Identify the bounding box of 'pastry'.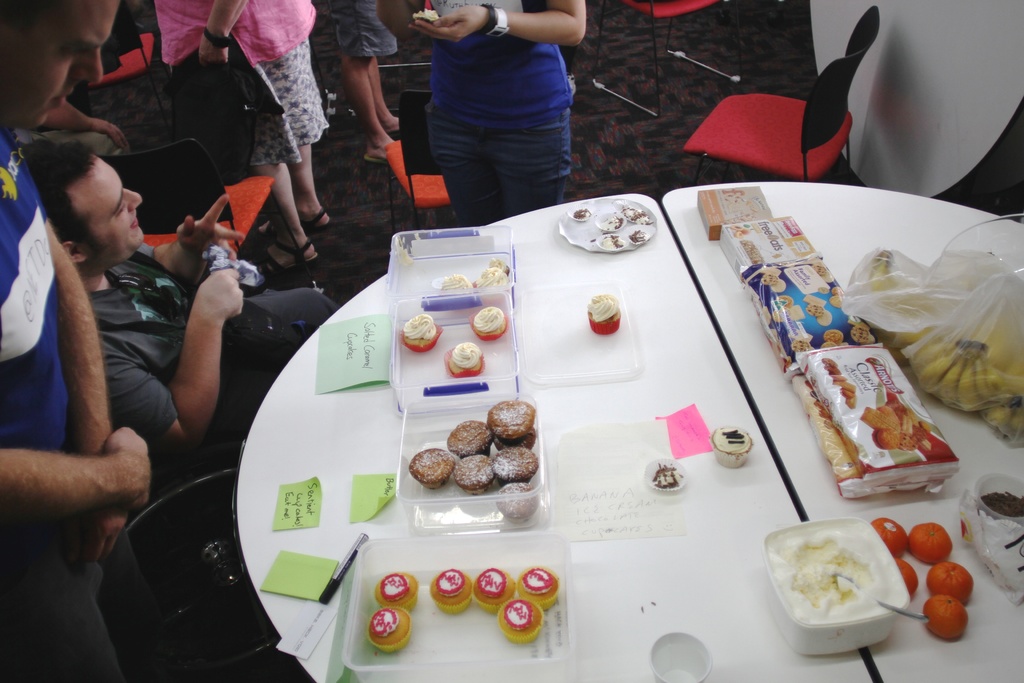
bbox(468, 309, 507, 343).
